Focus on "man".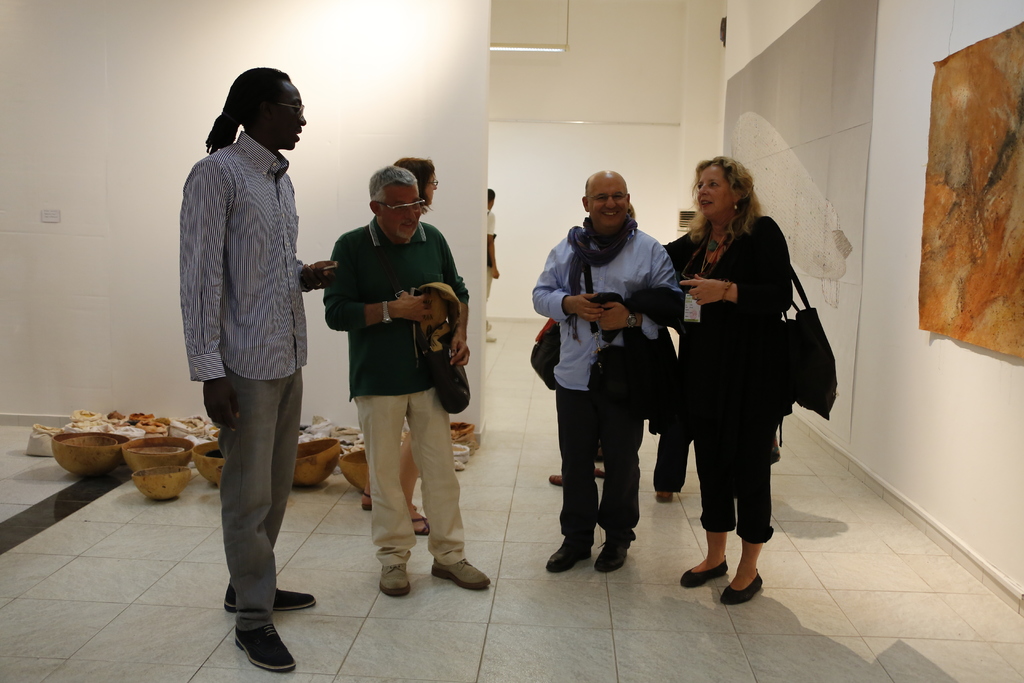
Focused at 532 167 685 574.
